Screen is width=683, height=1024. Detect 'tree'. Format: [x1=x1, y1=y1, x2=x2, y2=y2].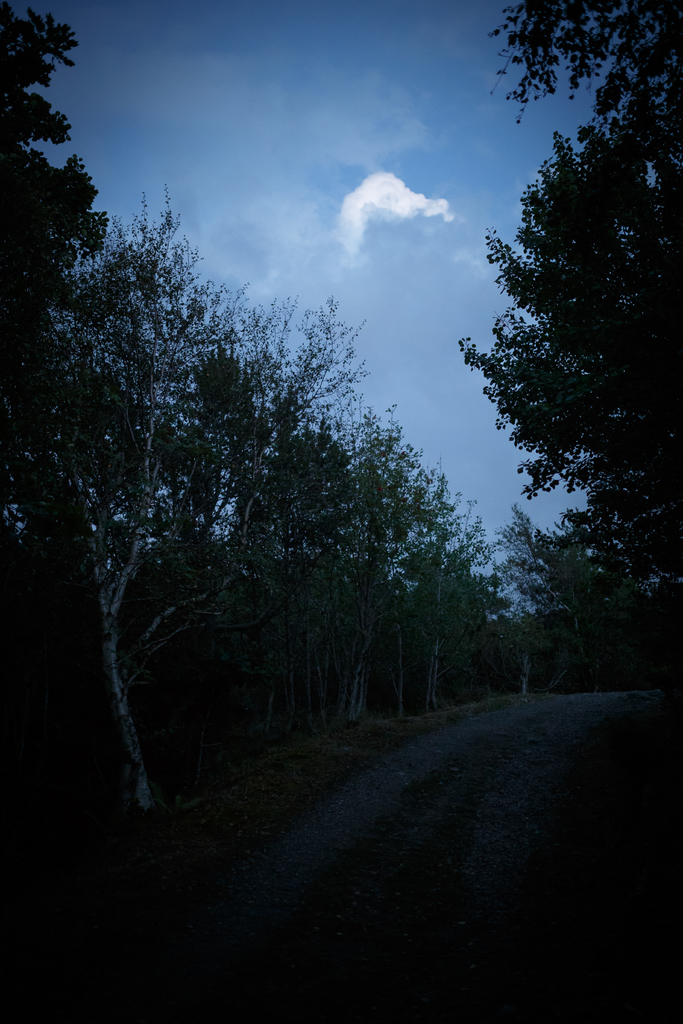
[x1=456, y1=61, x2=657, y2=700].
